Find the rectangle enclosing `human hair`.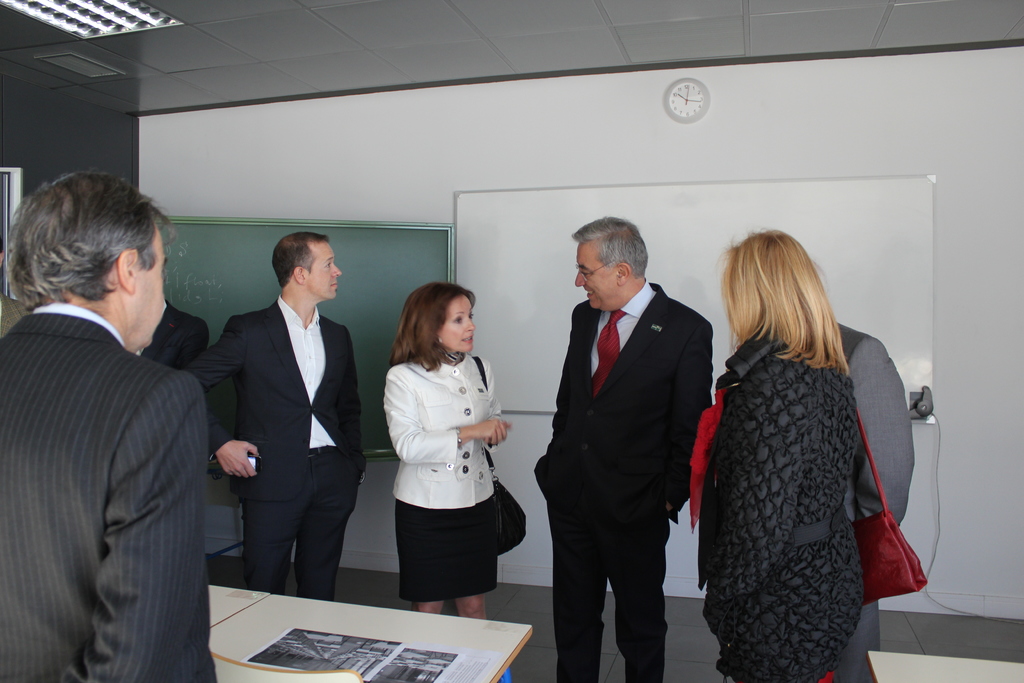
(left=710, top=229, right=851, bottom=375).
